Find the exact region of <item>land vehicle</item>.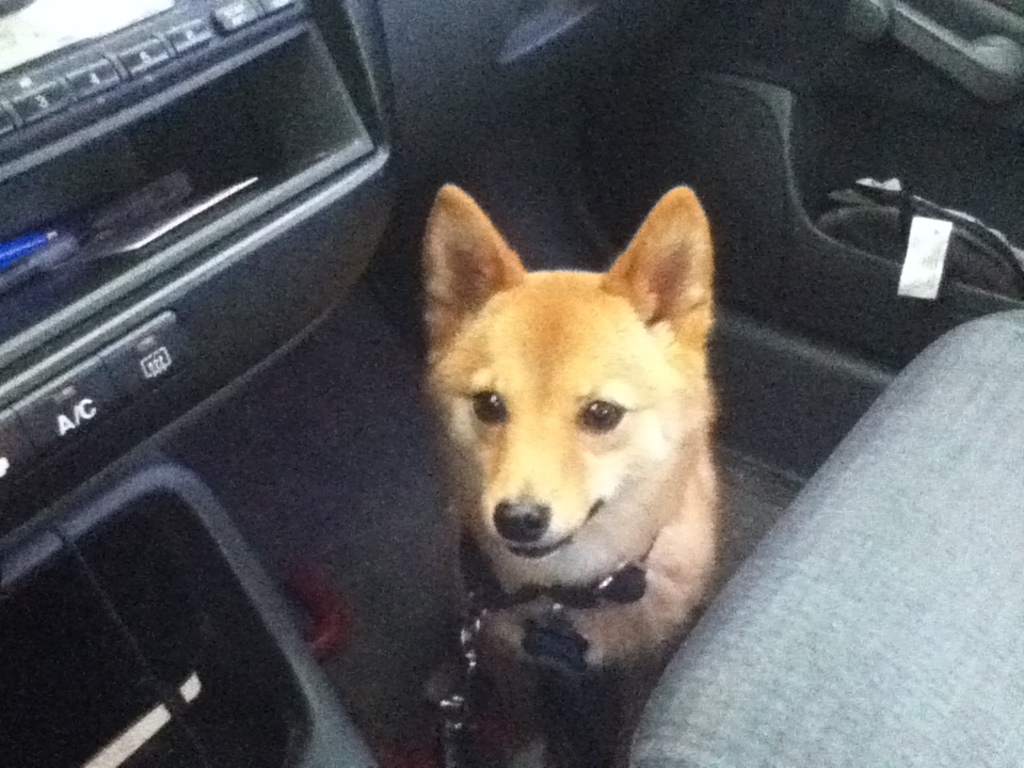
Exact region: [0,0,1023,767].
